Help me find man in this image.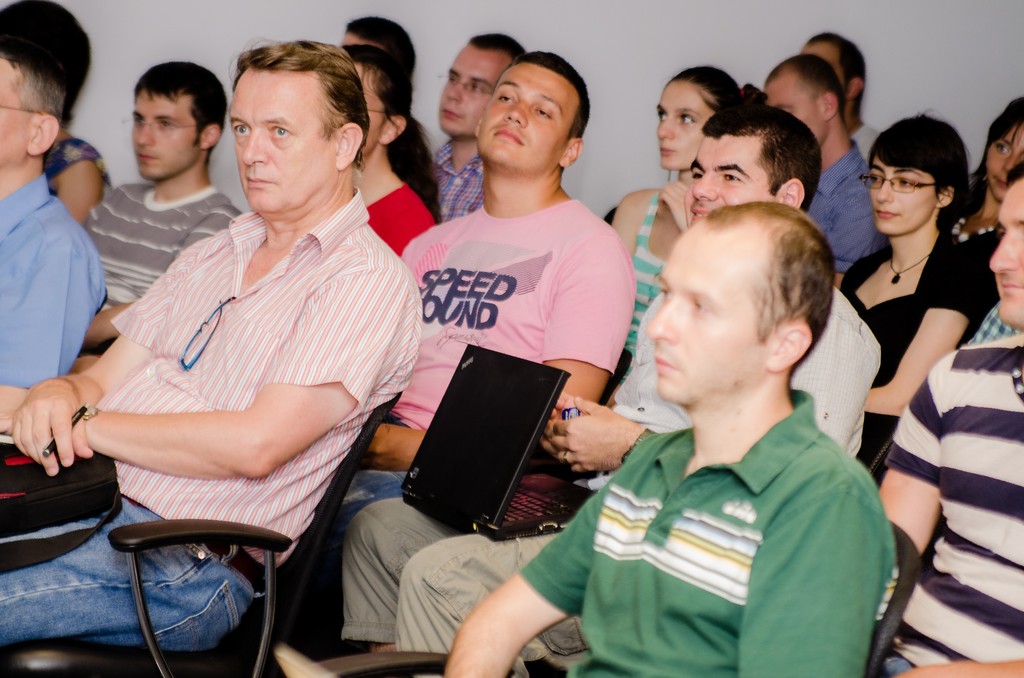
Found it: 434,196,892,677.
